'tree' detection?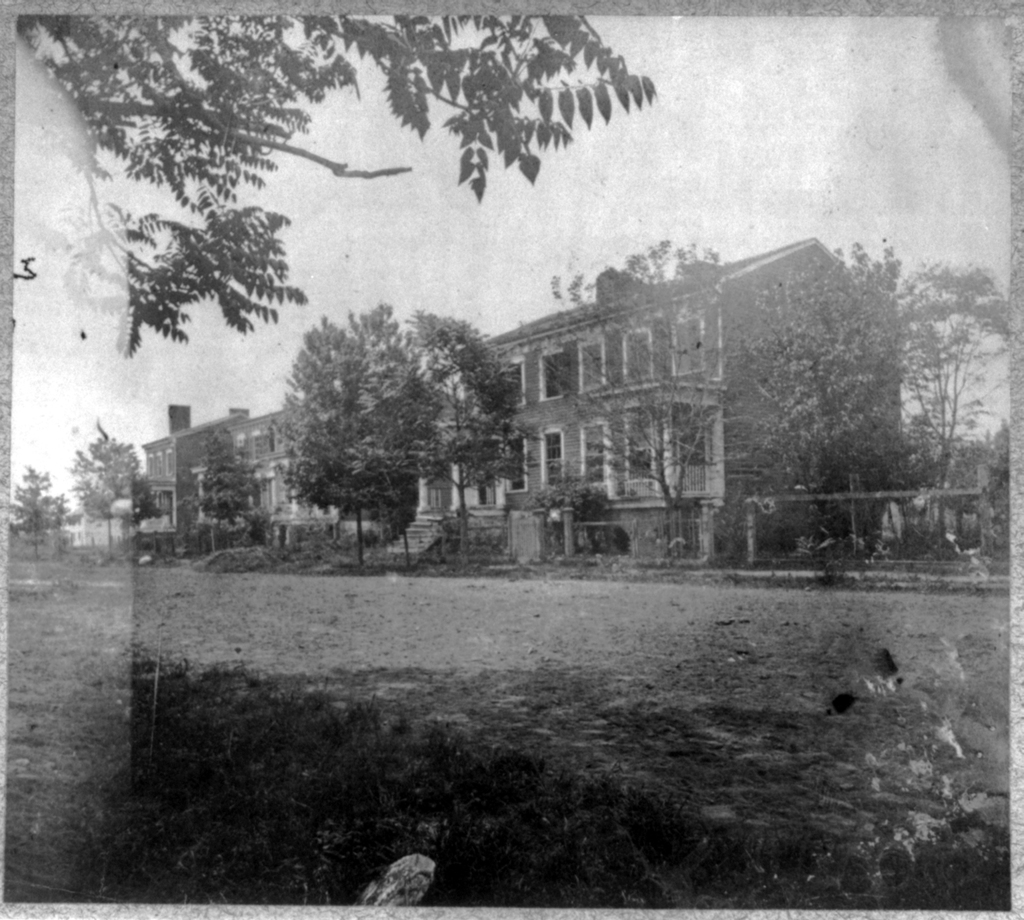
(187,417,274,549)
